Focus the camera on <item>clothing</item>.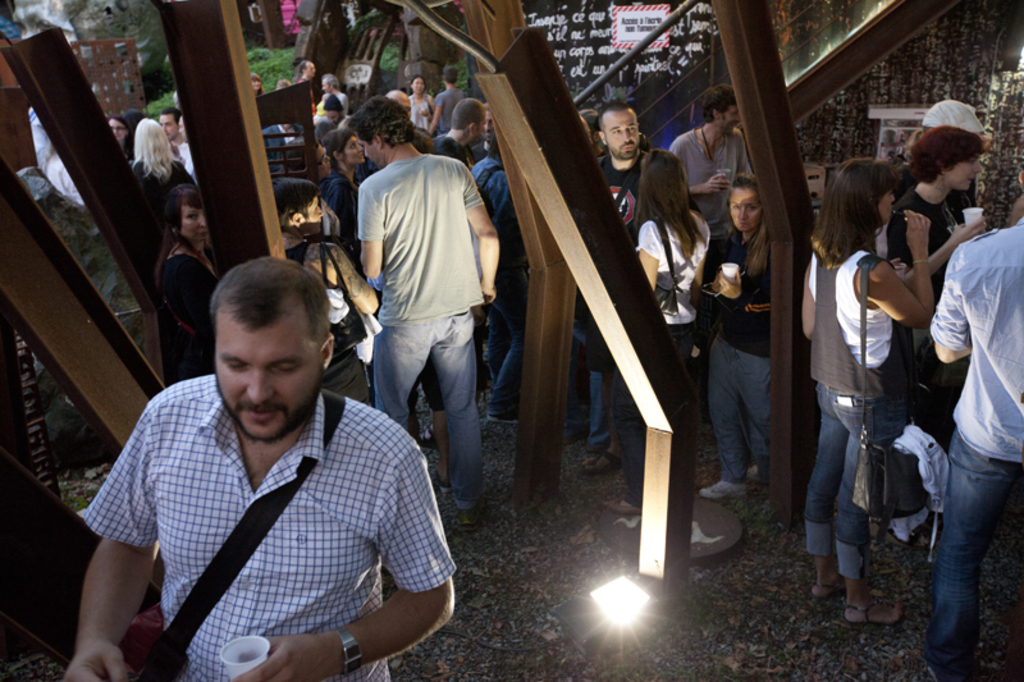
Focus region: pyautogui.locateOnScreen(705, 220, 776, 342).
